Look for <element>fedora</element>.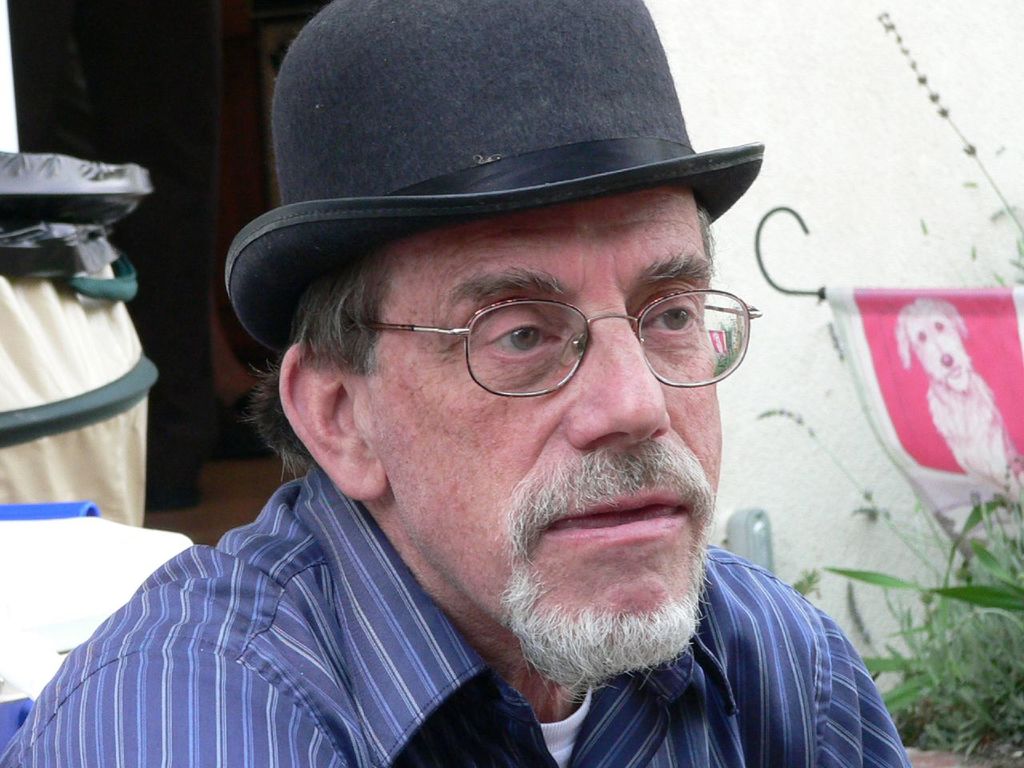
Found: {"x1": 214, "y1": 0, "x2": 792, "y2": 337}.
